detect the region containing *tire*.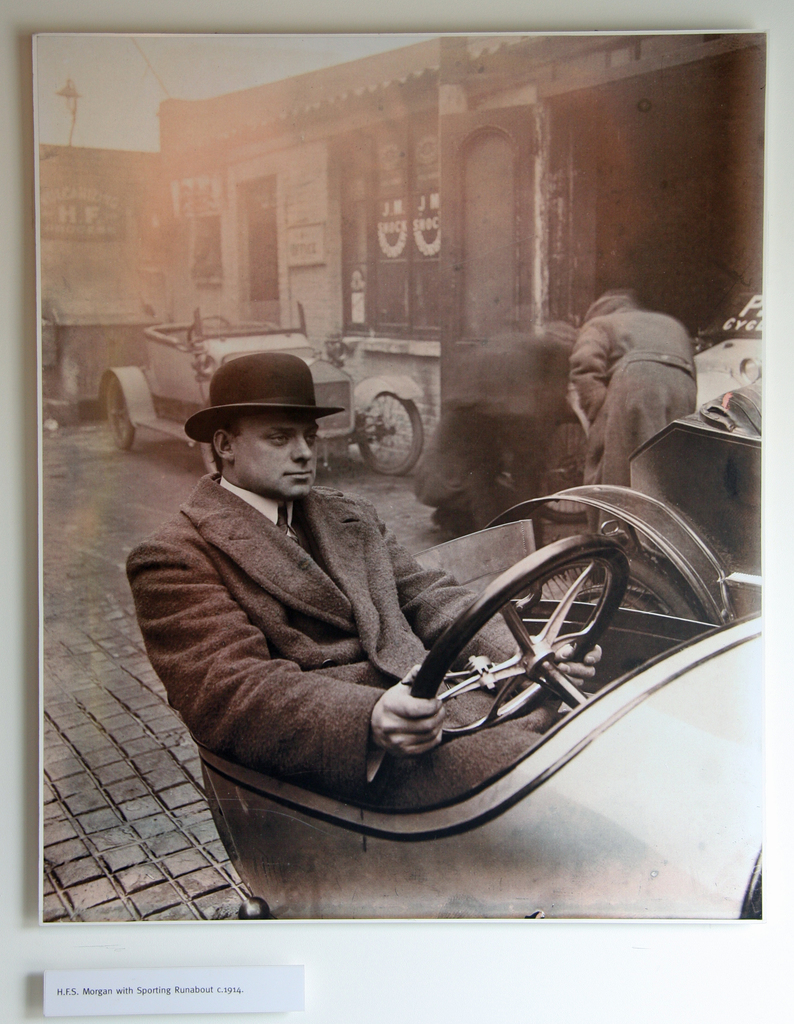
BBox(358, 392, 428, 479).
